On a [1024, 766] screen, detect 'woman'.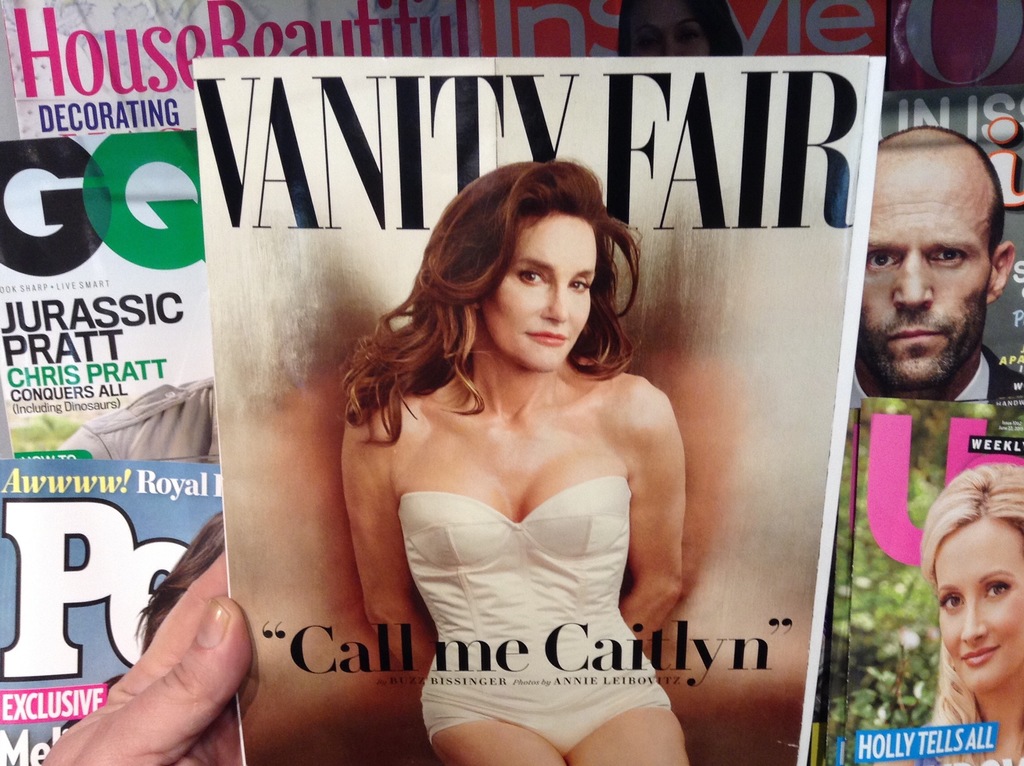
x1=330, y1=160, x2=694, y2=765.
